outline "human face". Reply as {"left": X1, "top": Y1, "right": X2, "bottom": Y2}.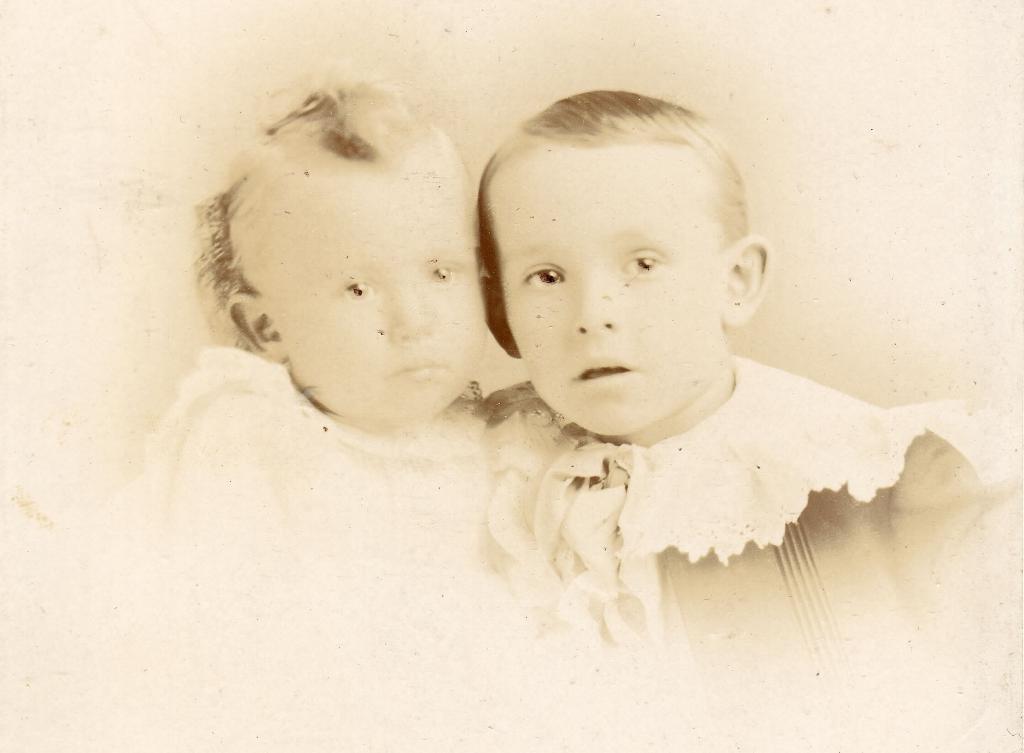
{"left": 504, "top": 138, "right": 727, "bottom": 431}.
